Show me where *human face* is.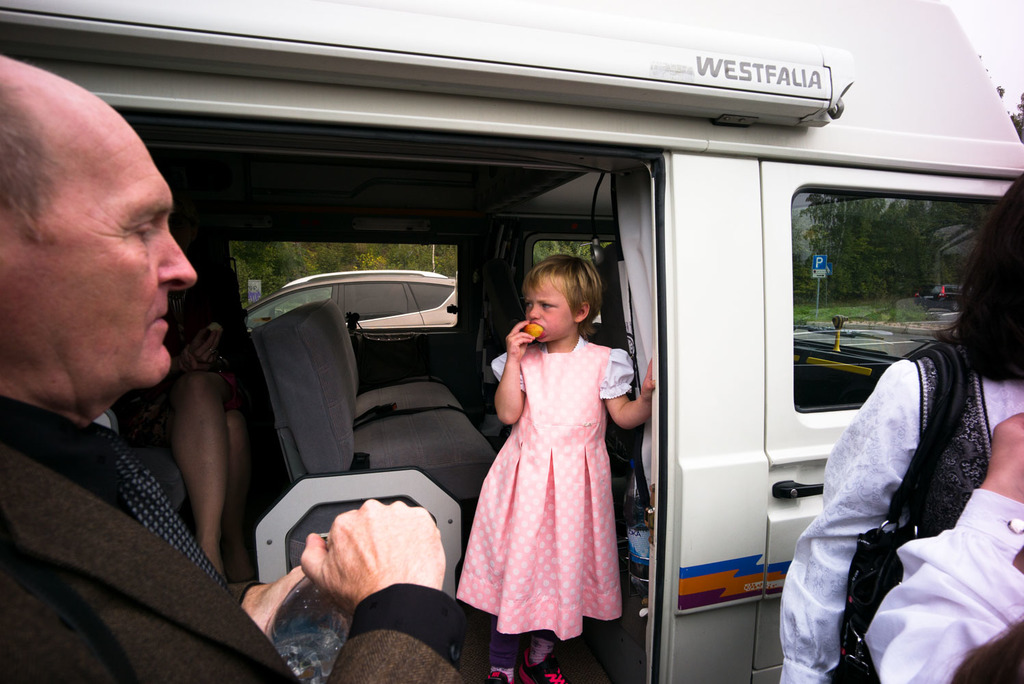
*human face* is at [x1=0, y1=81, x2=190, y2=391].
